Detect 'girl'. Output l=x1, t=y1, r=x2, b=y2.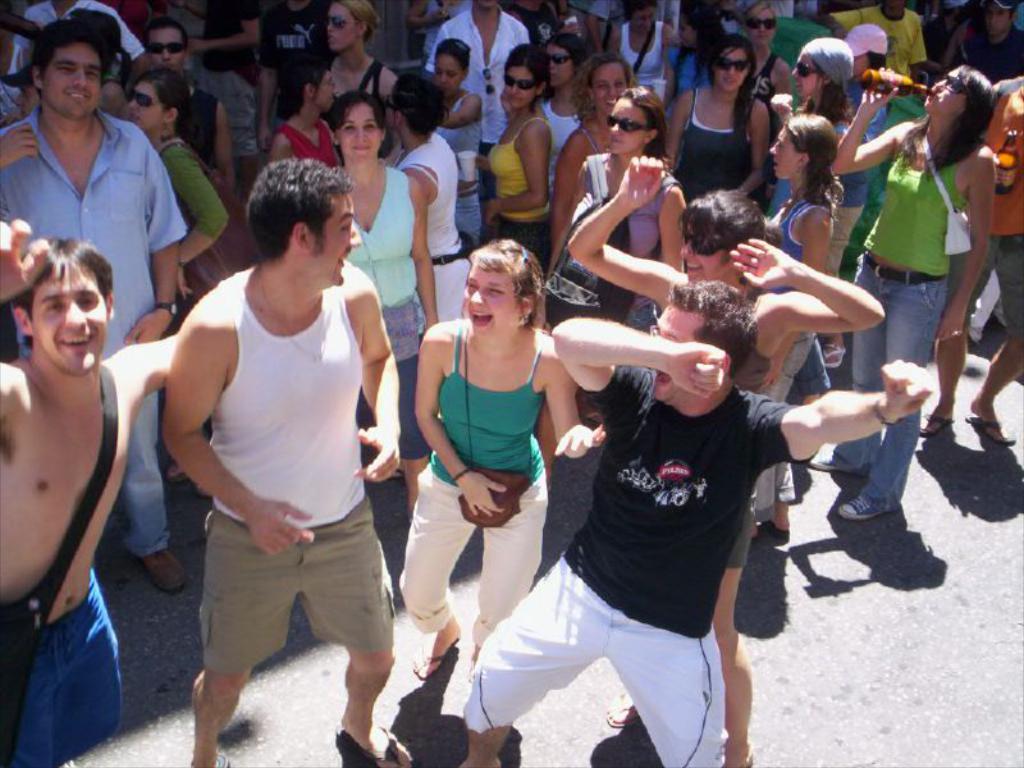
l=398, t=65, r=470, b=323.
